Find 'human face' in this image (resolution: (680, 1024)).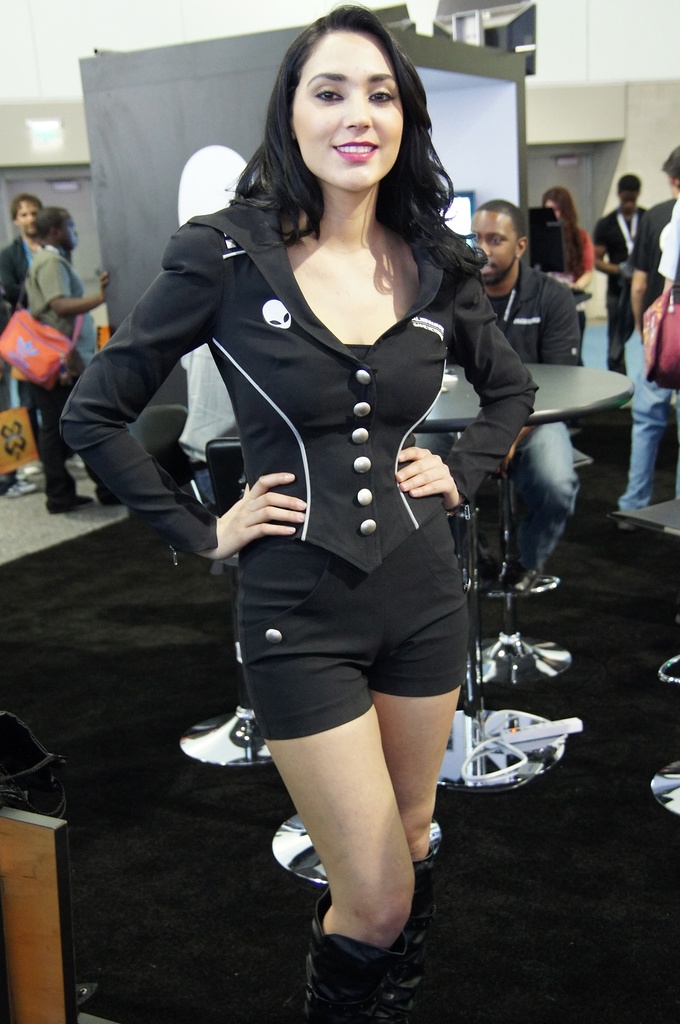
select_region(621, 184, 642, 212).
